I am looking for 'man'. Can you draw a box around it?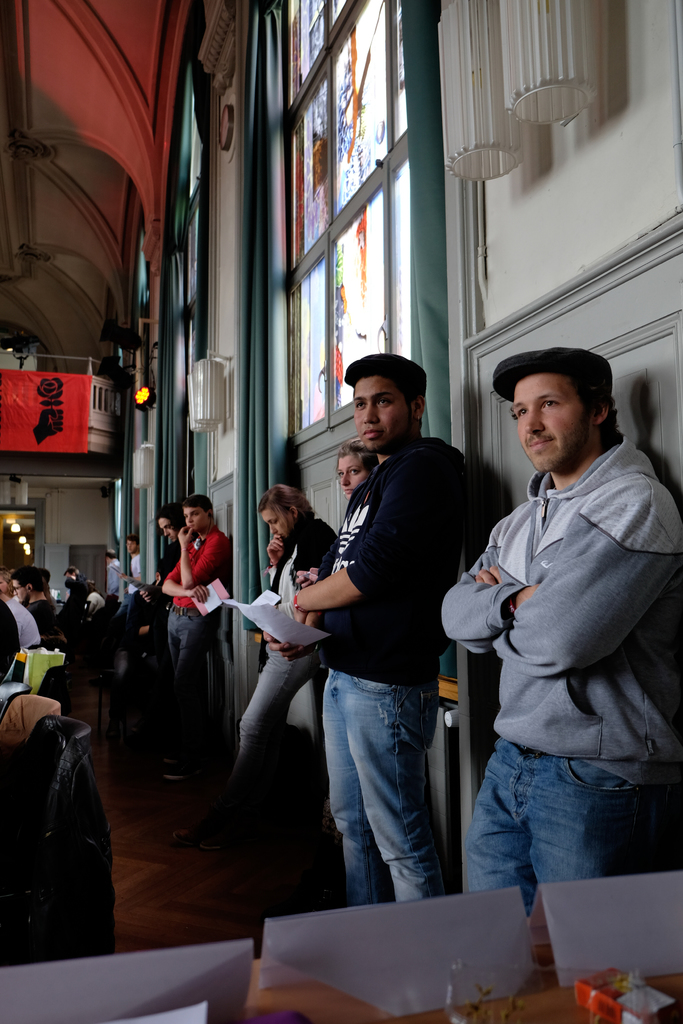
Sure, the bounding box is 160:497:227:785.
